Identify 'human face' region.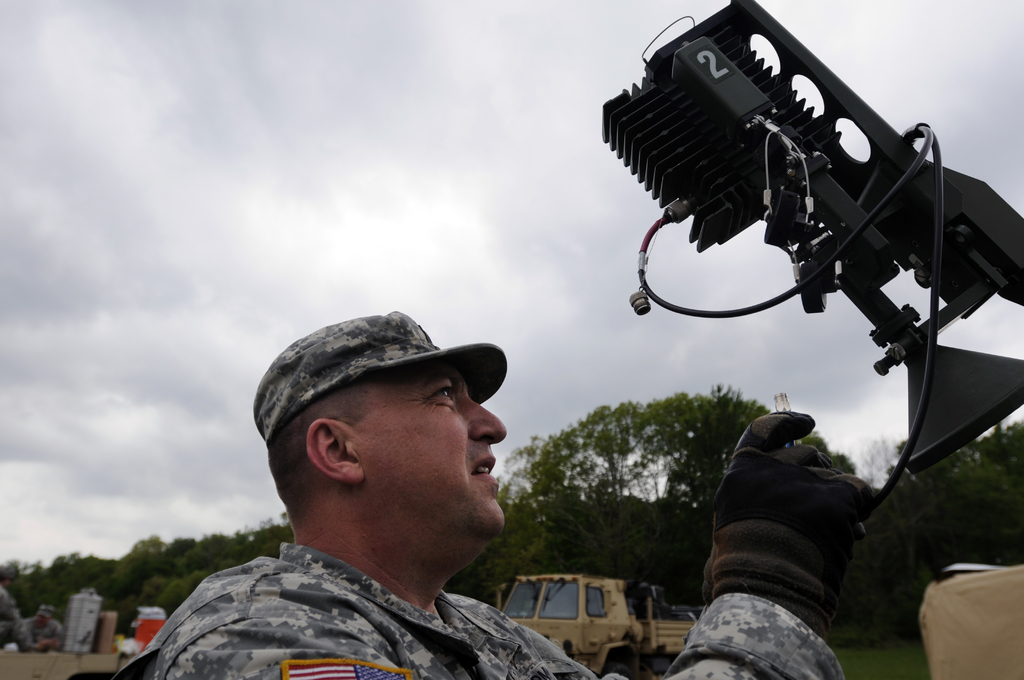
Region: bbox(369, 355, 509, 566).
